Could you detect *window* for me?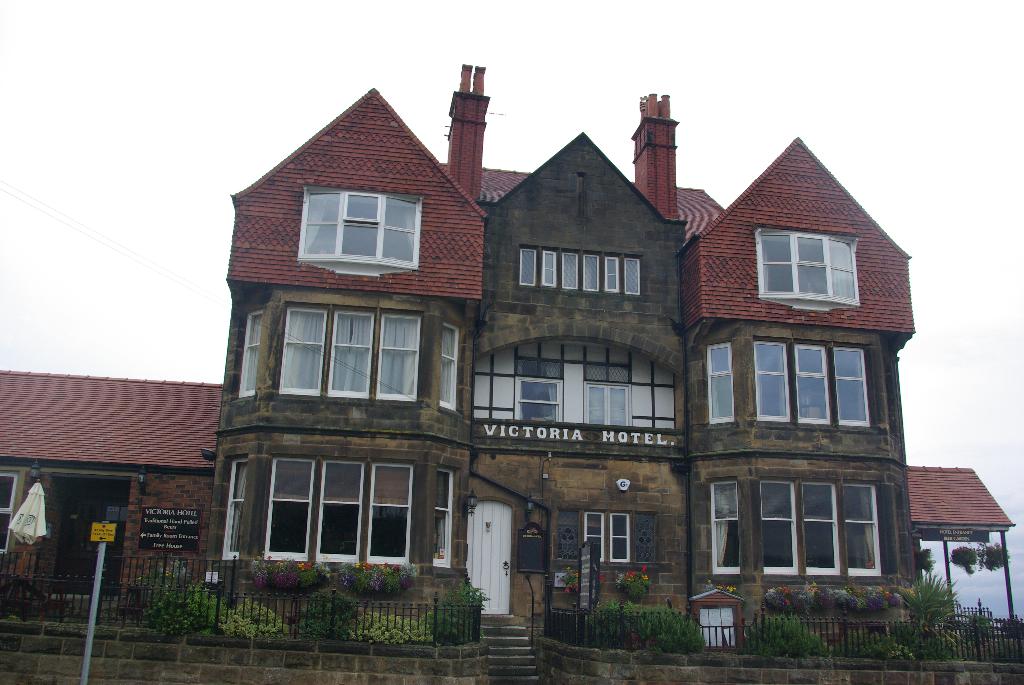
Detection result: <box>428,458,460,569</box>.
